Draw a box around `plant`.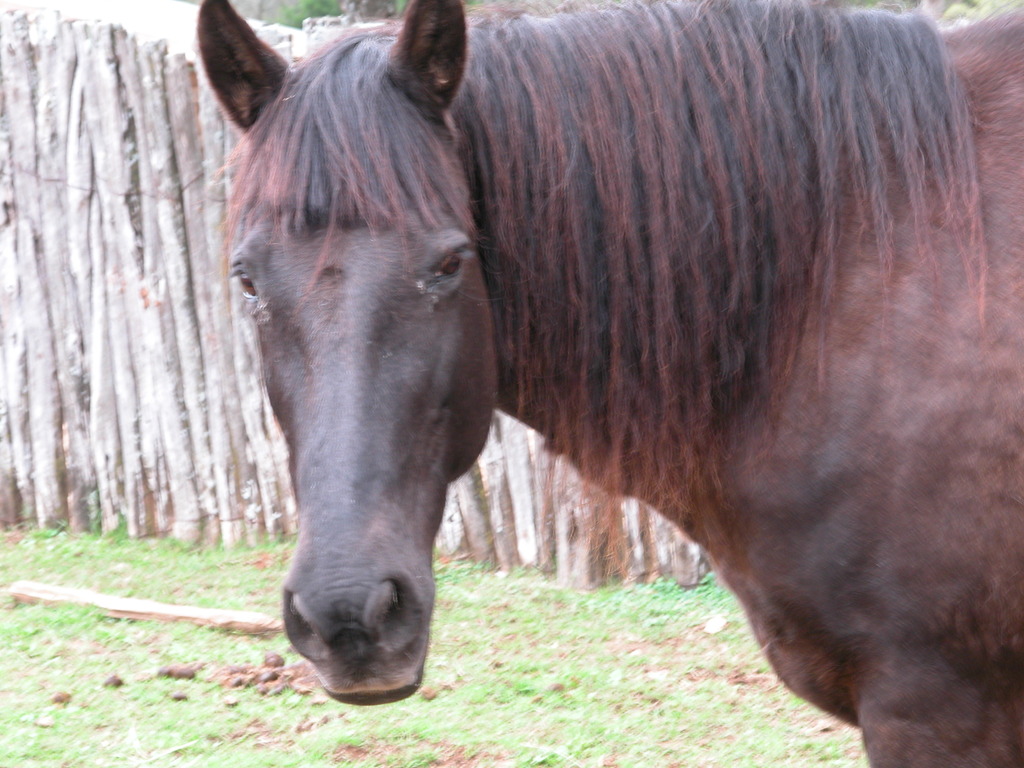
x1=394 y1=0 x2=410 y2=15.
